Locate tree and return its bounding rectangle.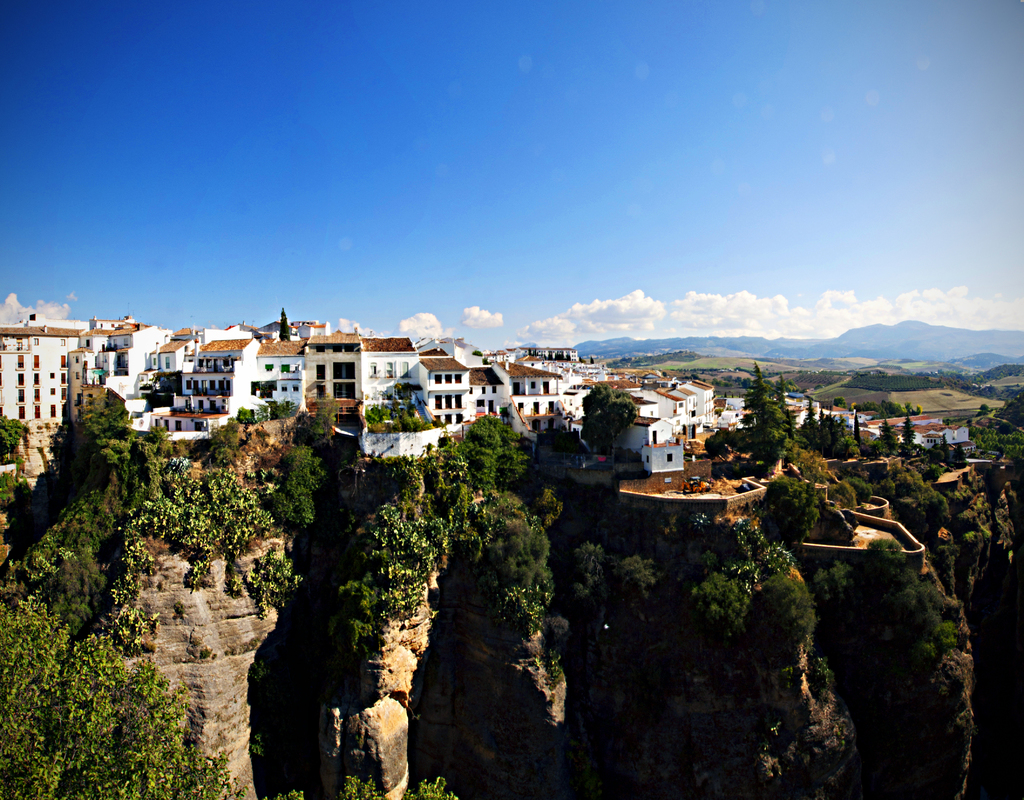
bbox=[531, 484, 564, 531].
